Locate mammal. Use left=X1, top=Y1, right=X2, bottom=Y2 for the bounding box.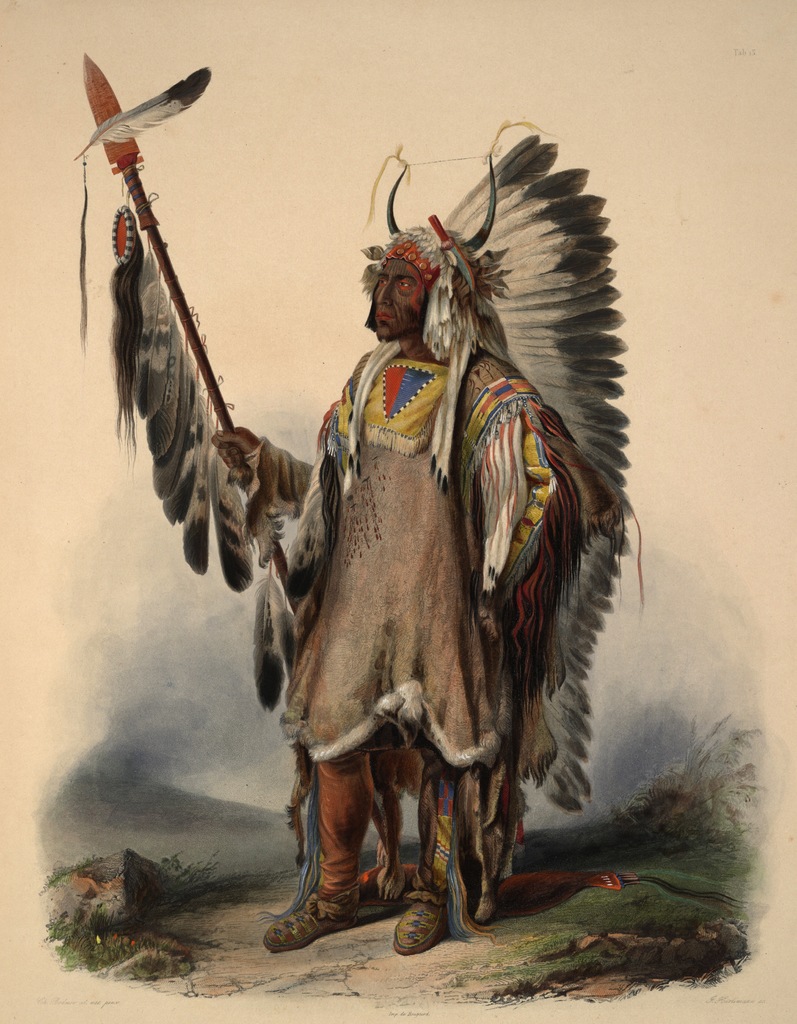
left=199, top=158, right=630, bottom=938.
